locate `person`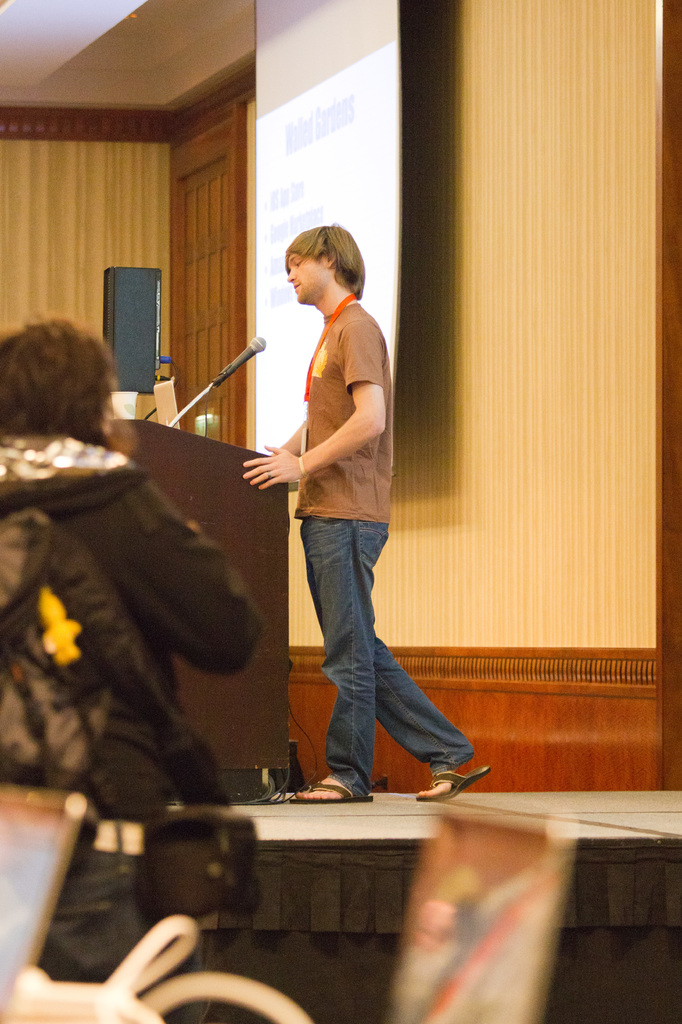
BBox(0, 316, 264, 1023)
